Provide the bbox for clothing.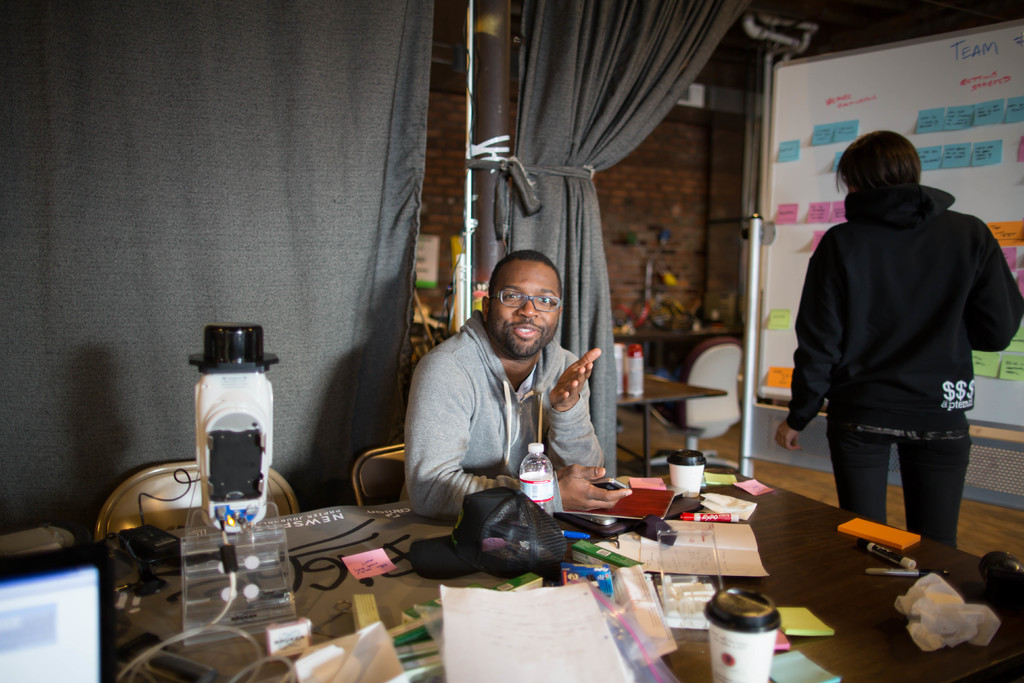
bbox=(410, 311, 618, 531).
